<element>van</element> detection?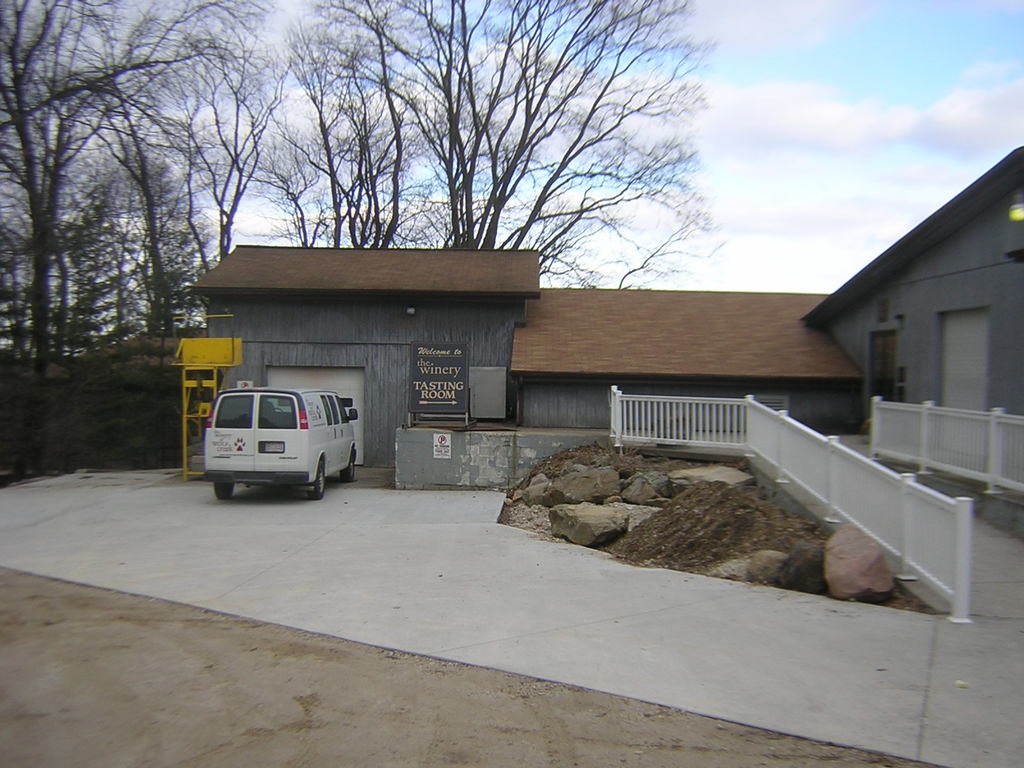
(201,388,360,502)
